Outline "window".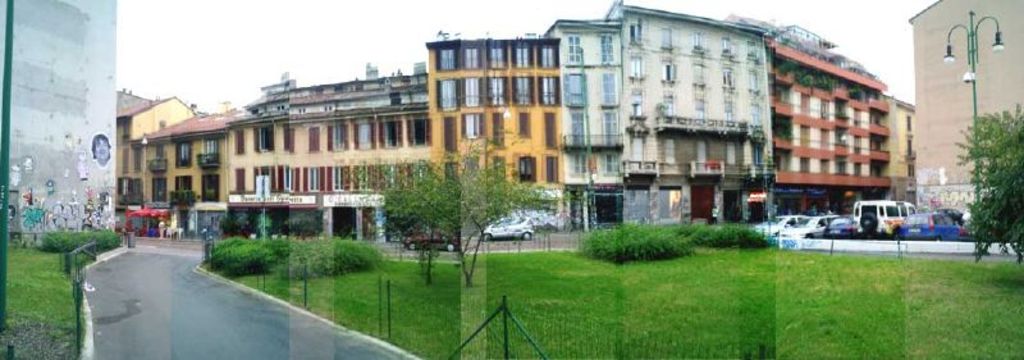
Outline: rect(123, 146, 134, 172).
